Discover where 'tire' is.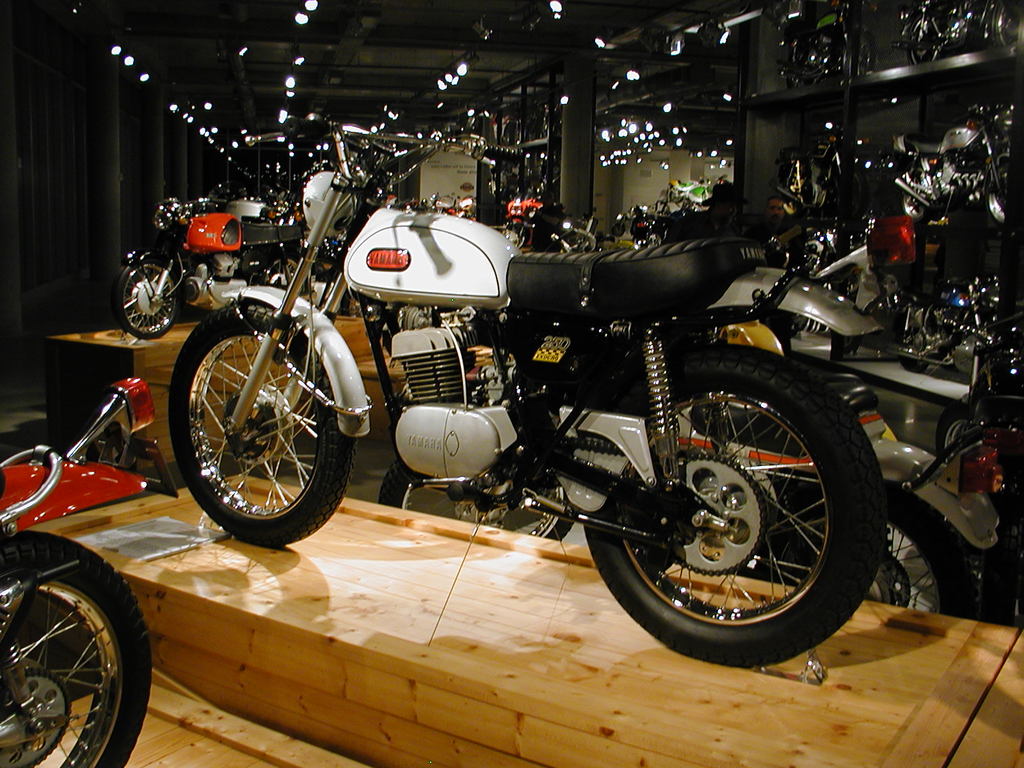
Discovered at x1=257 y1=253 x2=308 y2=296.
